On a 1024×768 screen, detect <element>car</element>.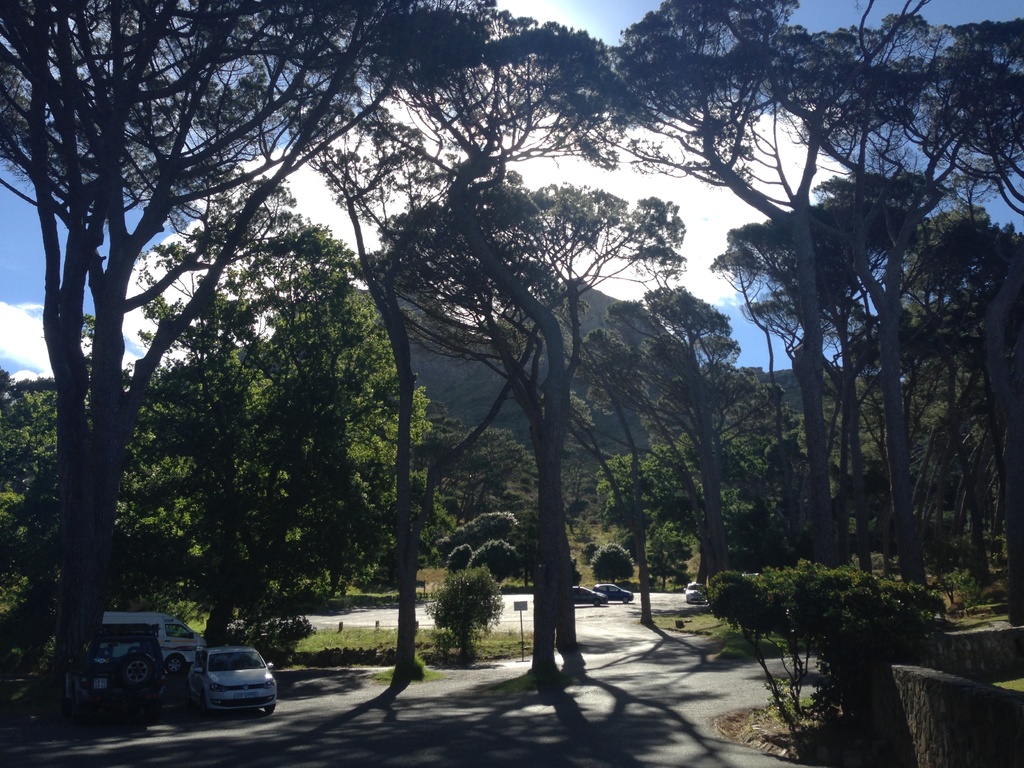
locate(682, 583, 710, 603).
